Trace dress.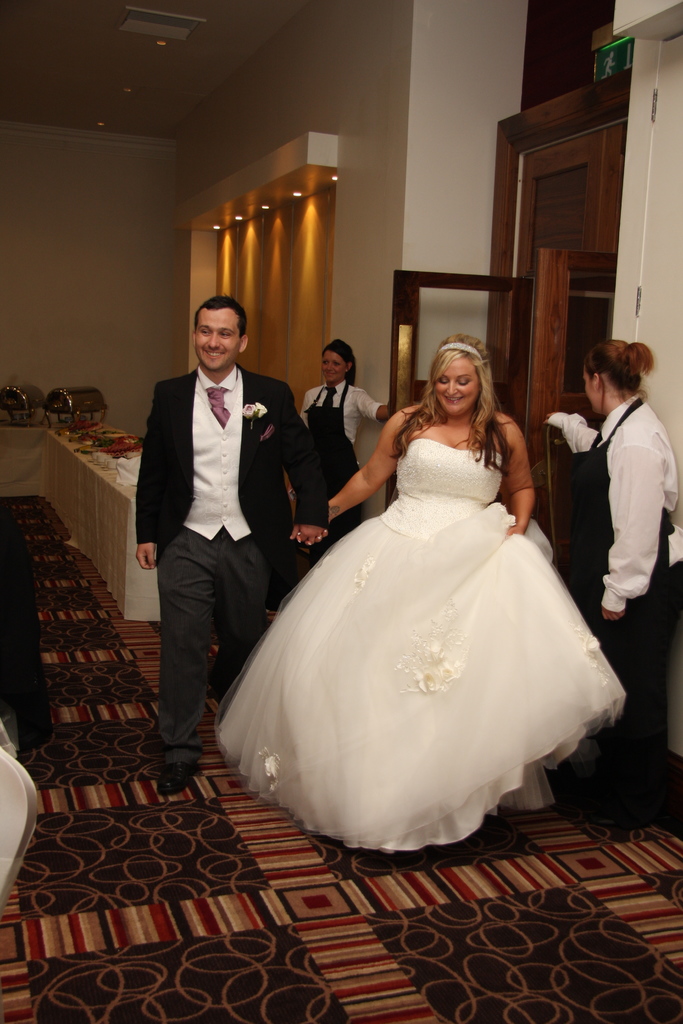
Traced to [left=211, top=435, right=623, bottom=855].
